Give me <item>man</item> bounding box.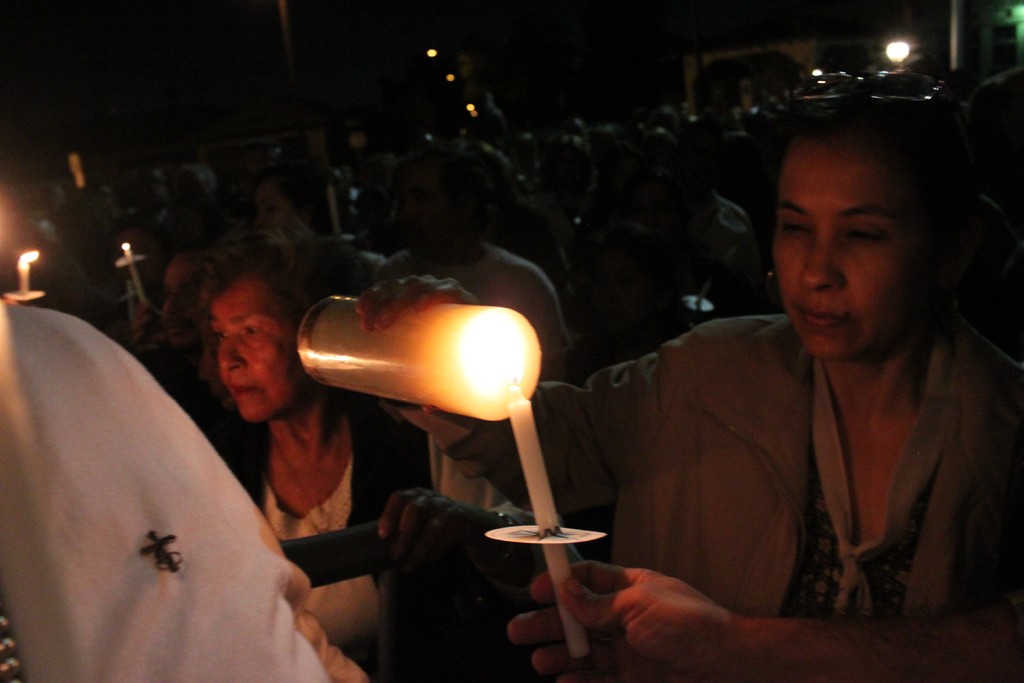
(x1=376, y1=165, x2=572, y2=515).
